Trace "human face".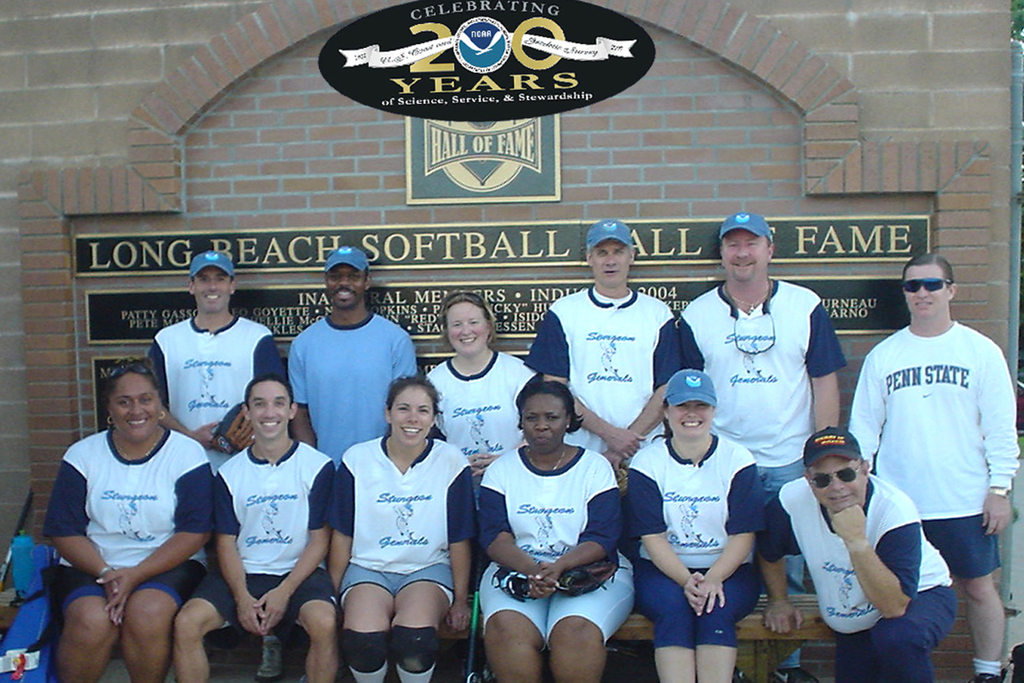
Traced to <region>326, 265, 369, 309</region>.
